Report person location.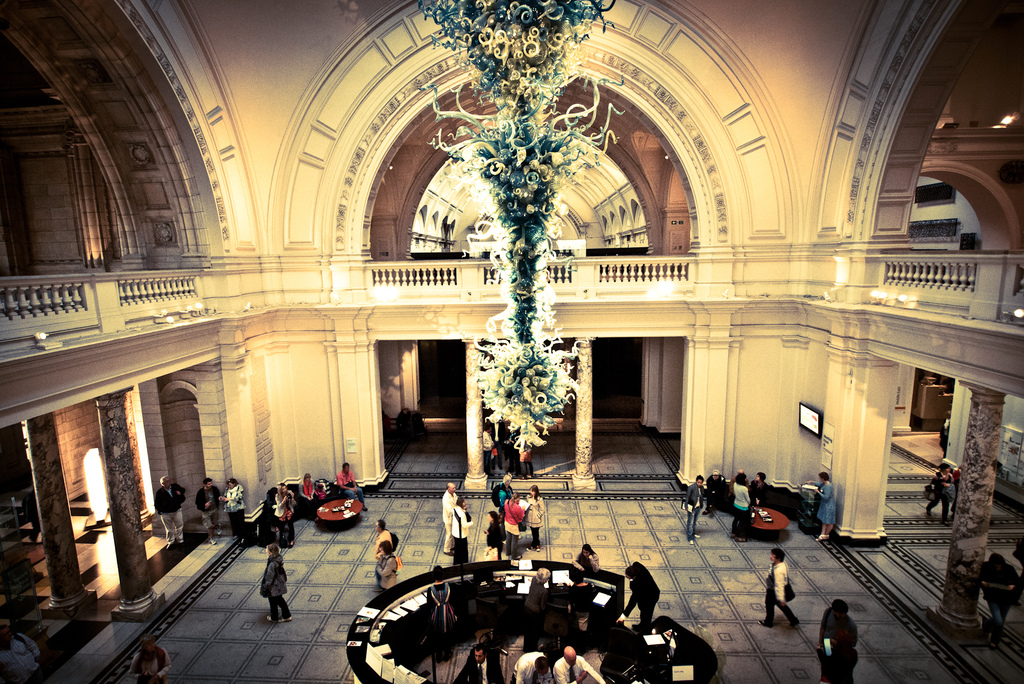
Report: (x1=275, y1=484, x2=294, y2=546).
